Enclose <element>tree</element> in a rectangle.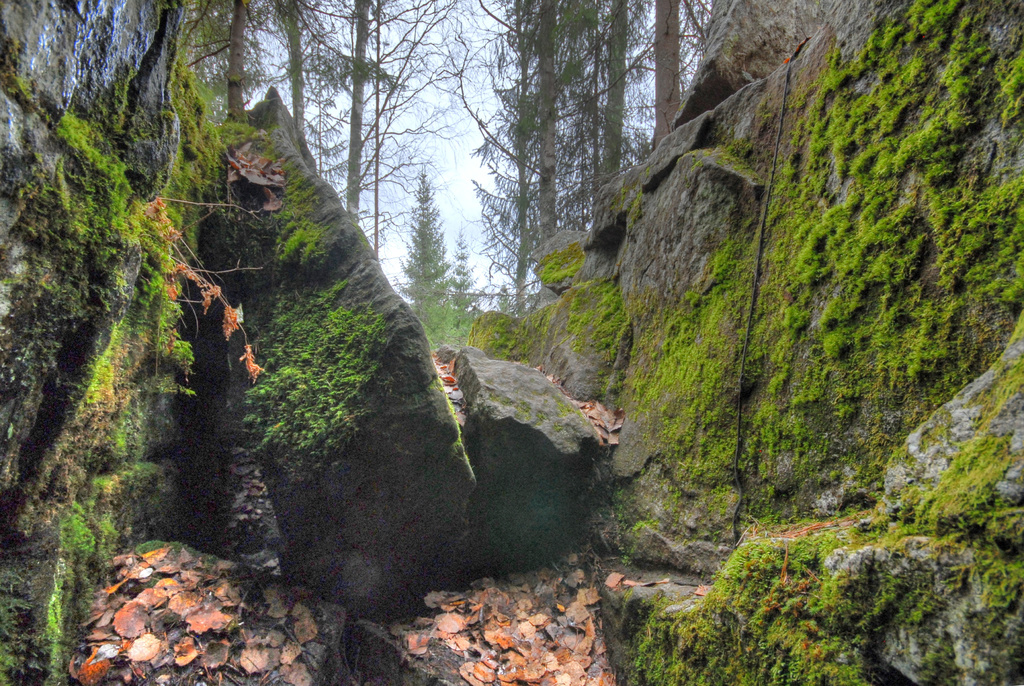
x1=388 y1=160 x2=458 y2=337.
